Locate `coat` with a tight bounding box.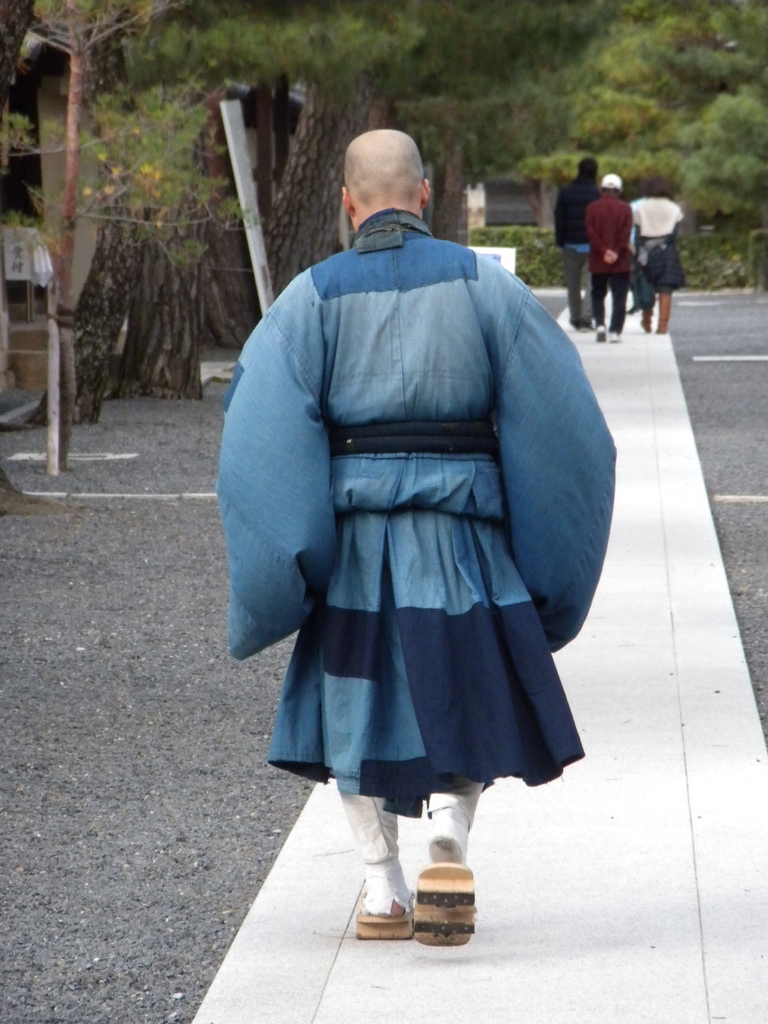
BBox(553, 165, 616, 265).
